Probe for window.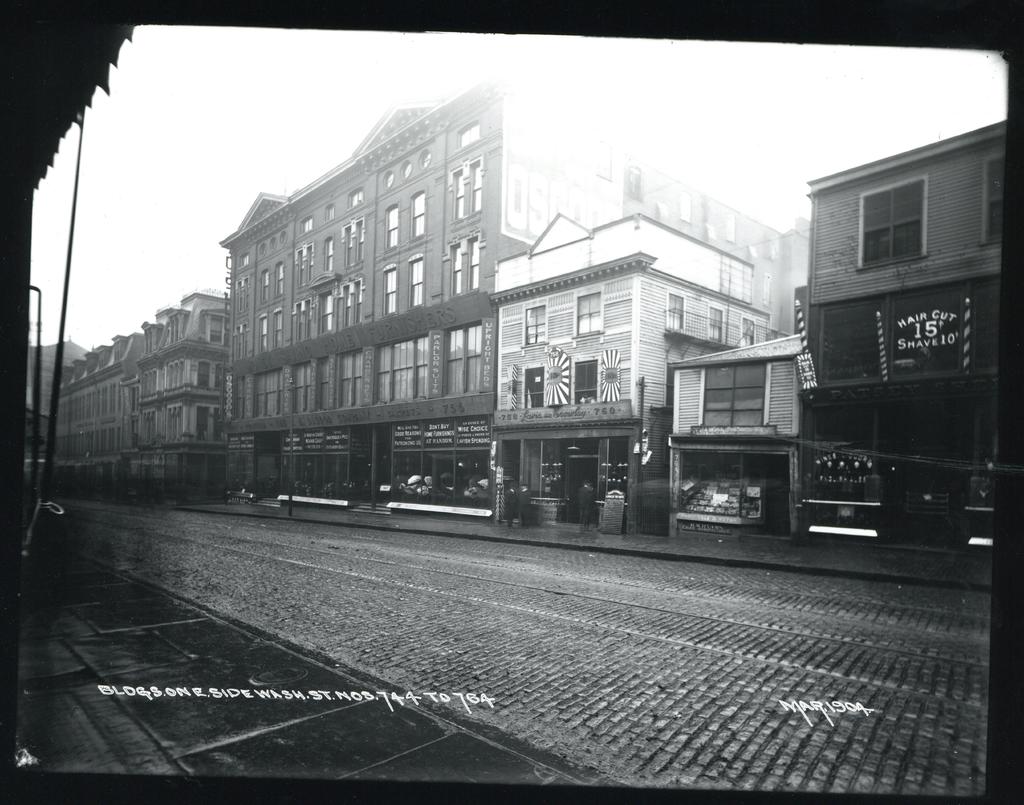
Probe result: rect(384, 266, 397, 314).
